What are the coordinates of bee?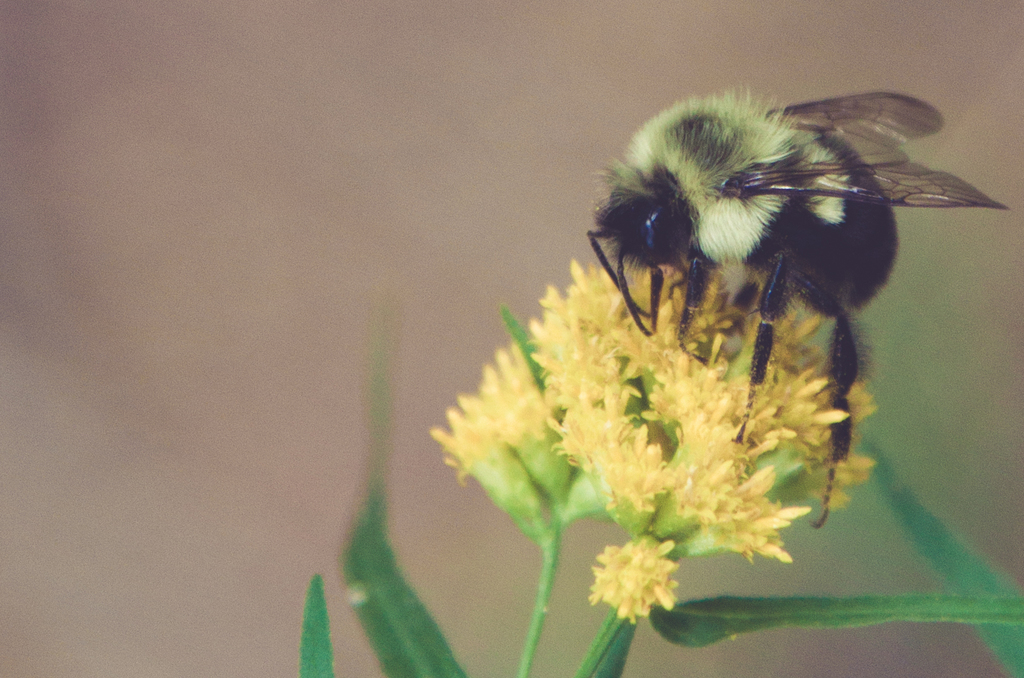
{"x1": 588, "y1": 86, "x2": 972, "y2": 477}.
